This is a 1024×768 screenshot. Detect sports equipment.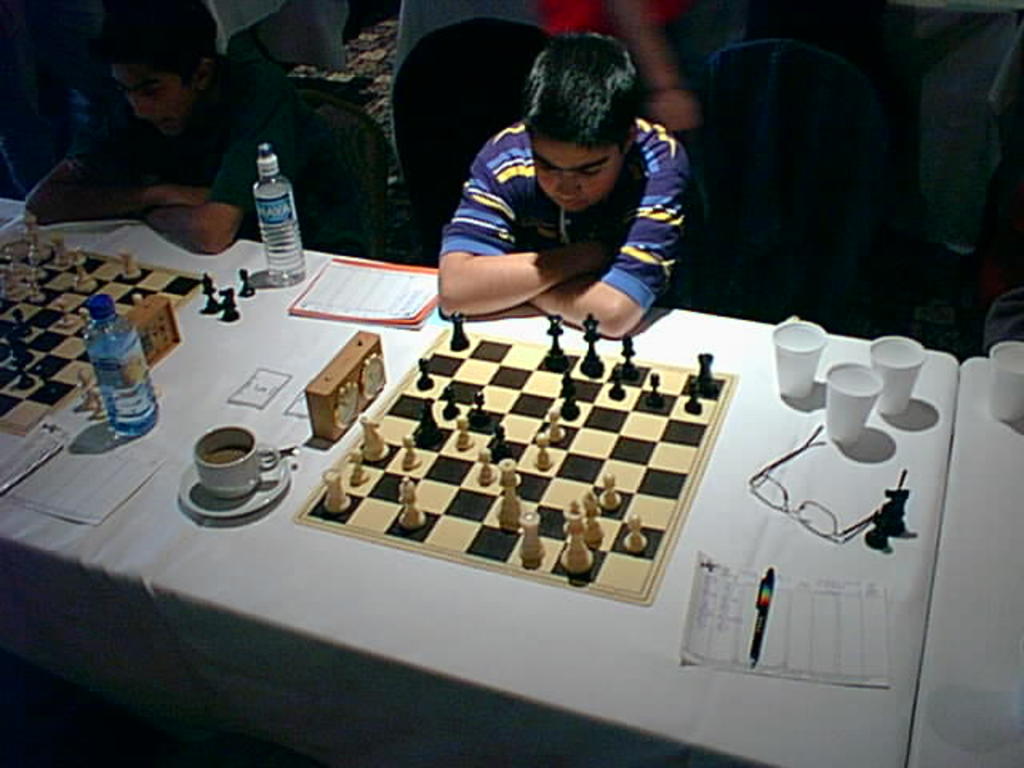
[240, 266, 254, 298].
